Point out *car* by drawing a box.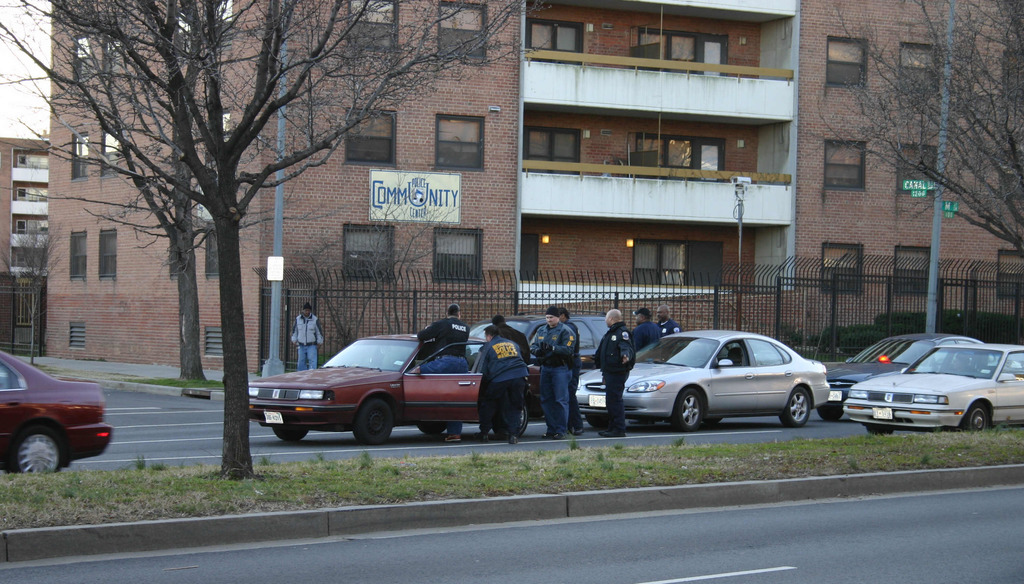
locate(842, 342, 1023, 427).
